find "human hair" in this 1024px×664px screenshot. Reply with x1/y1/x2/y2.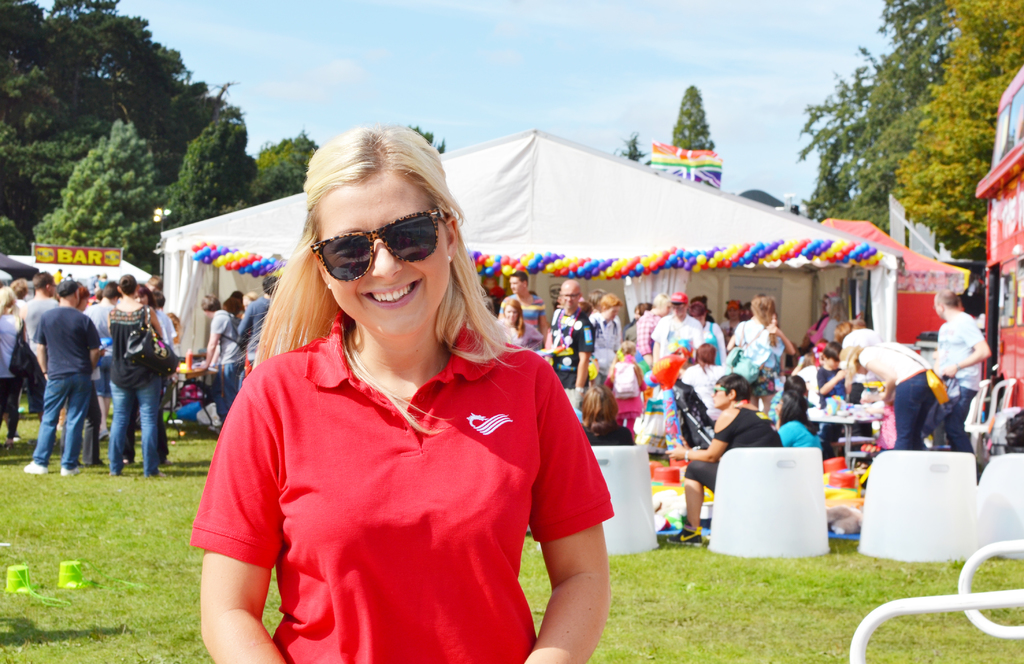
822/343/838/361.
